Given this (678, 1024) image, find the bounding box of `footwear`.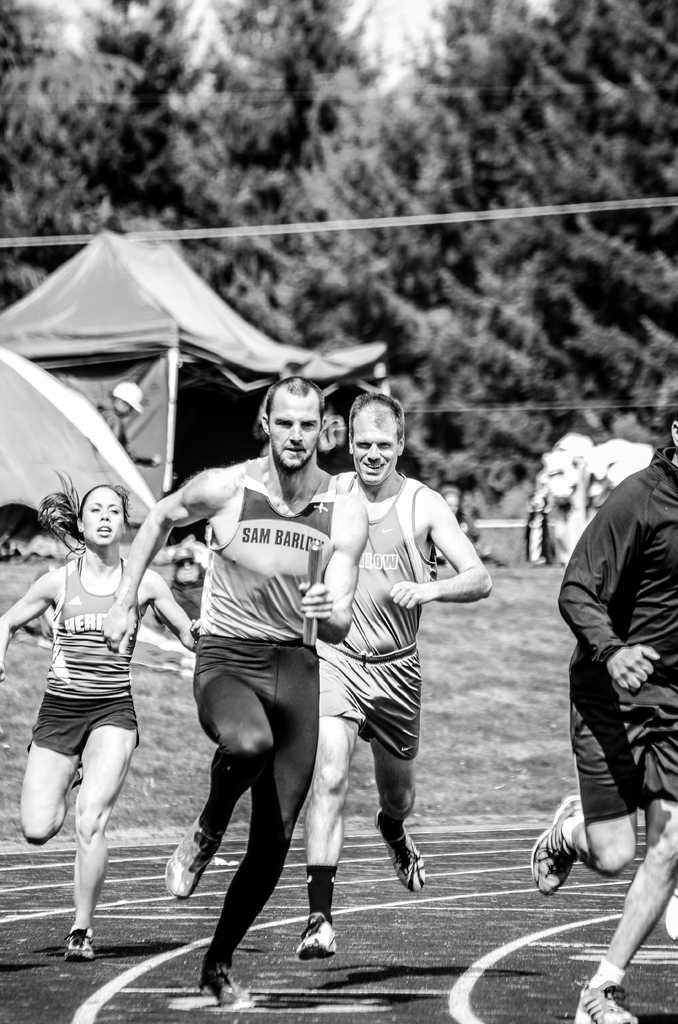
pyautogui.locateOnScreen(378, 810, 428, 897).
